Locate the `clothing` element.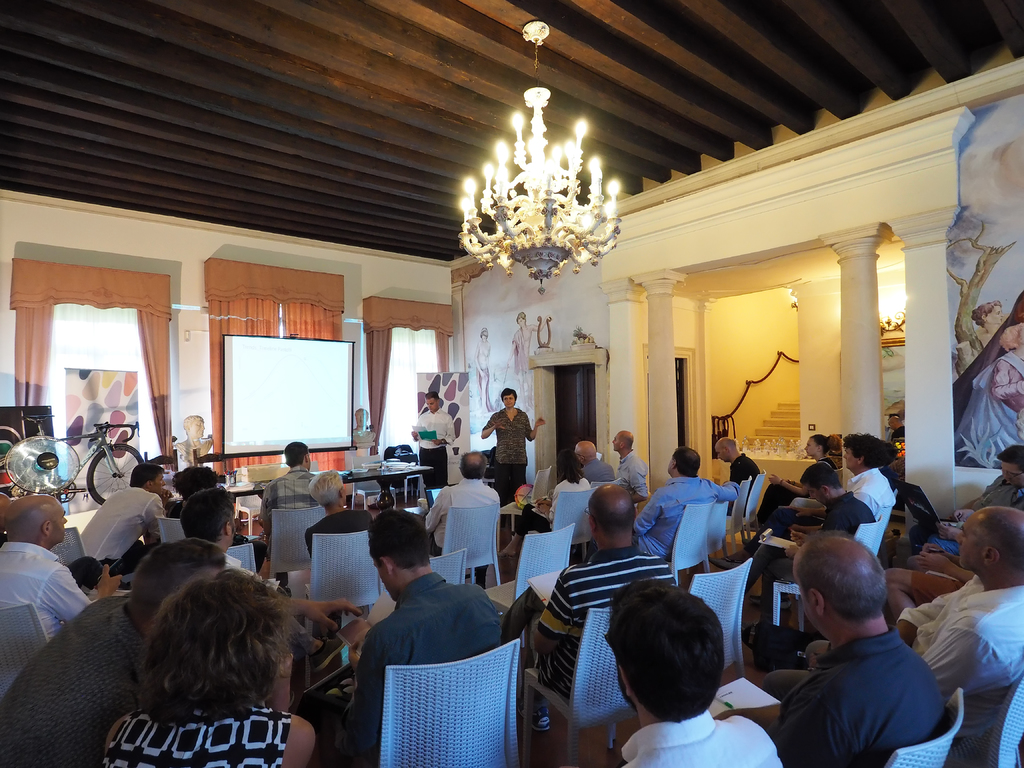
Element bbox: 484,408,533,495.
